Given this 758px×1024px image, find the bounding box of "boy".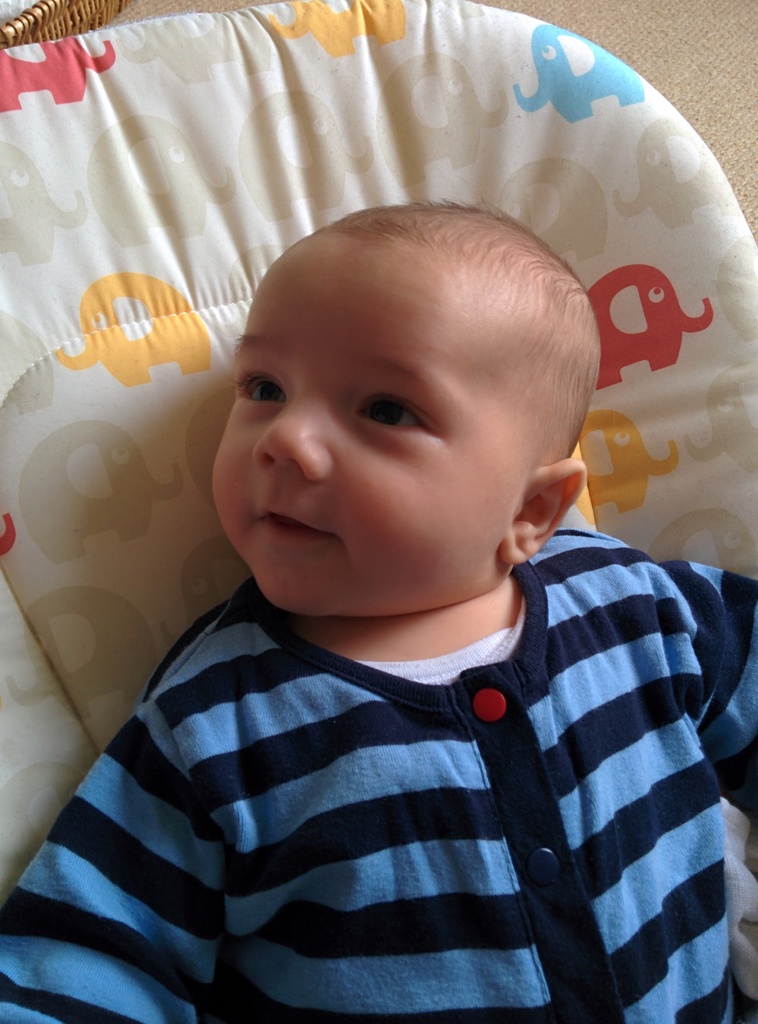
Rect(65, 90, 706, 995).
